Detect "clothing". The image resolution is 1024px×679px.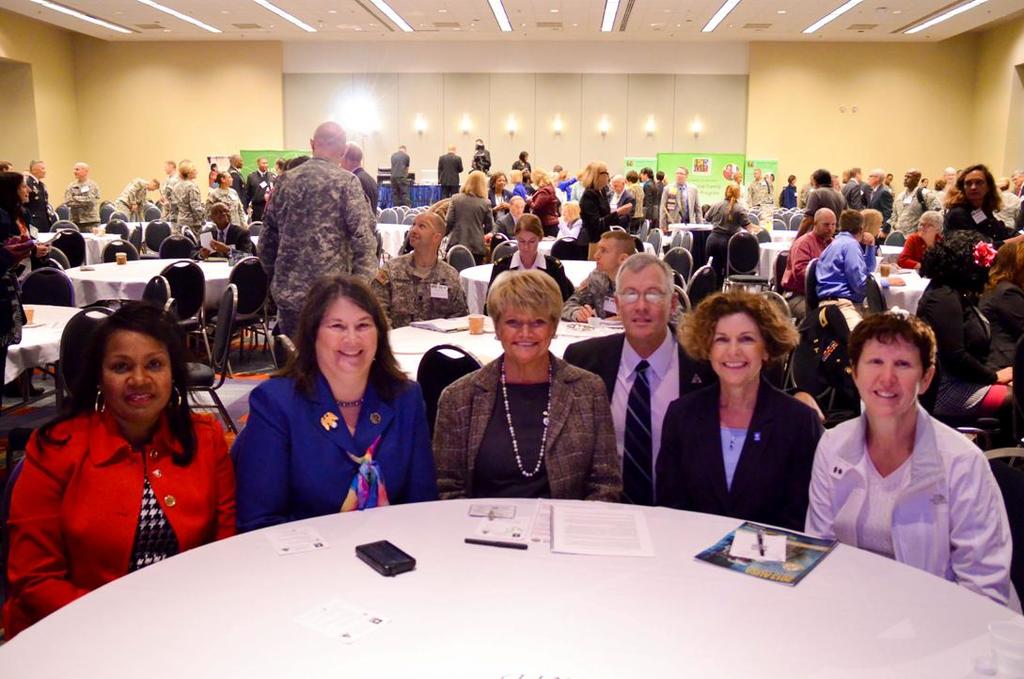
996/192/1023/227.
